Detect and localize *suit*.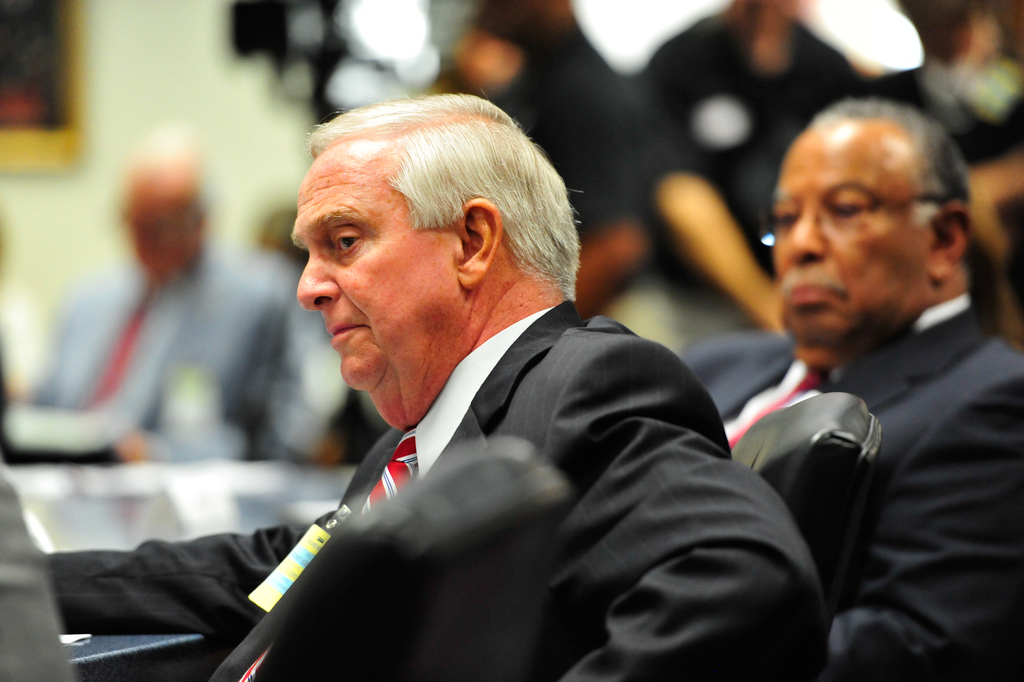
Localized at bbox(722, 87, 1004, 675).
